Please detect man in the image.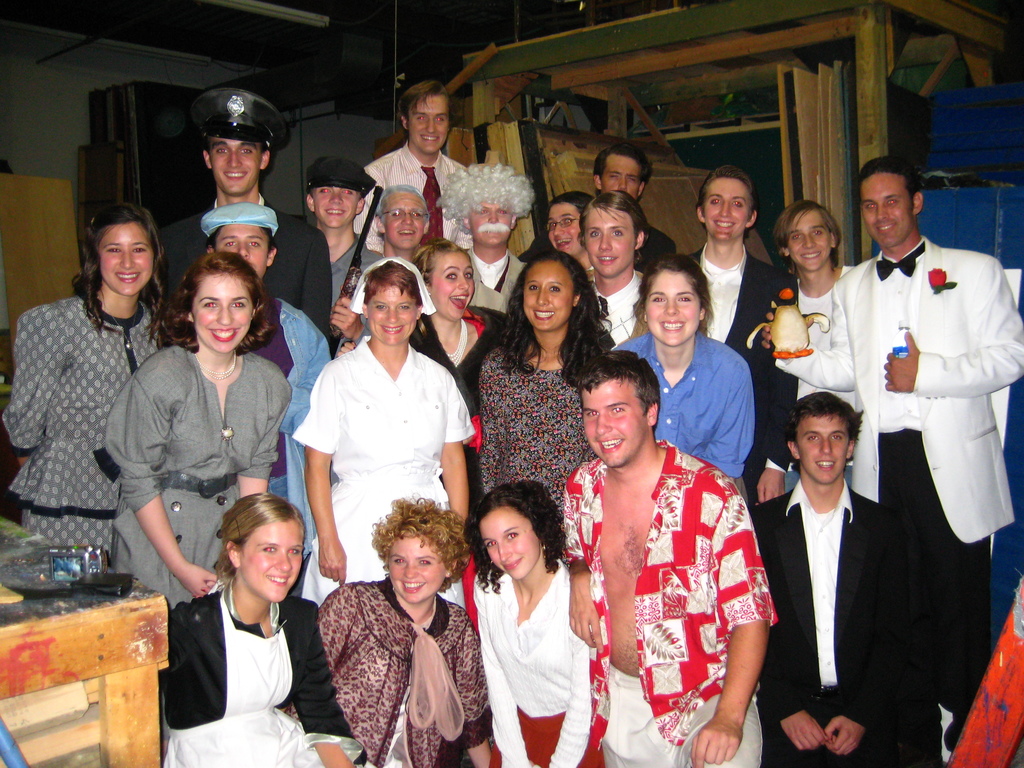
(594, 146, 673, 266).
